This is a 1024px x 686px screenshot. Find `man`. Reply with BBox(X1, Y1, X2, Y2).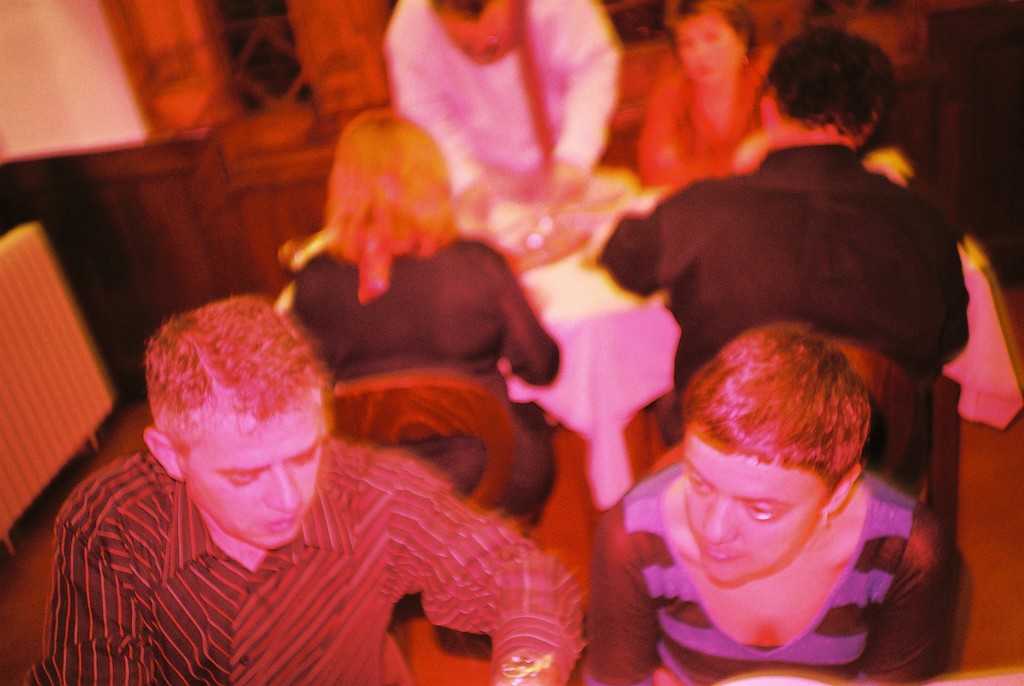
BBox(22, 289, 577, 685).
